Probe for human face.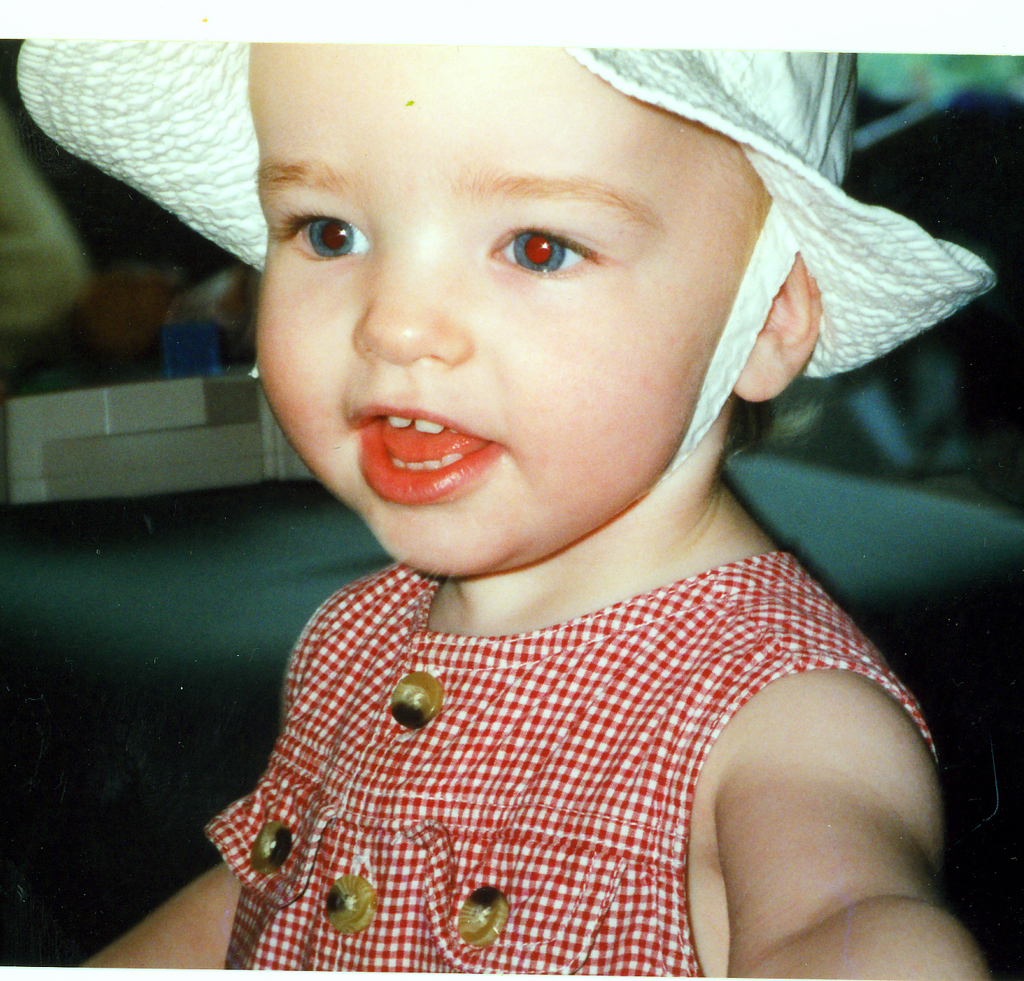
Probe result: x1=254 y1=43 x2=780 y2=577.
